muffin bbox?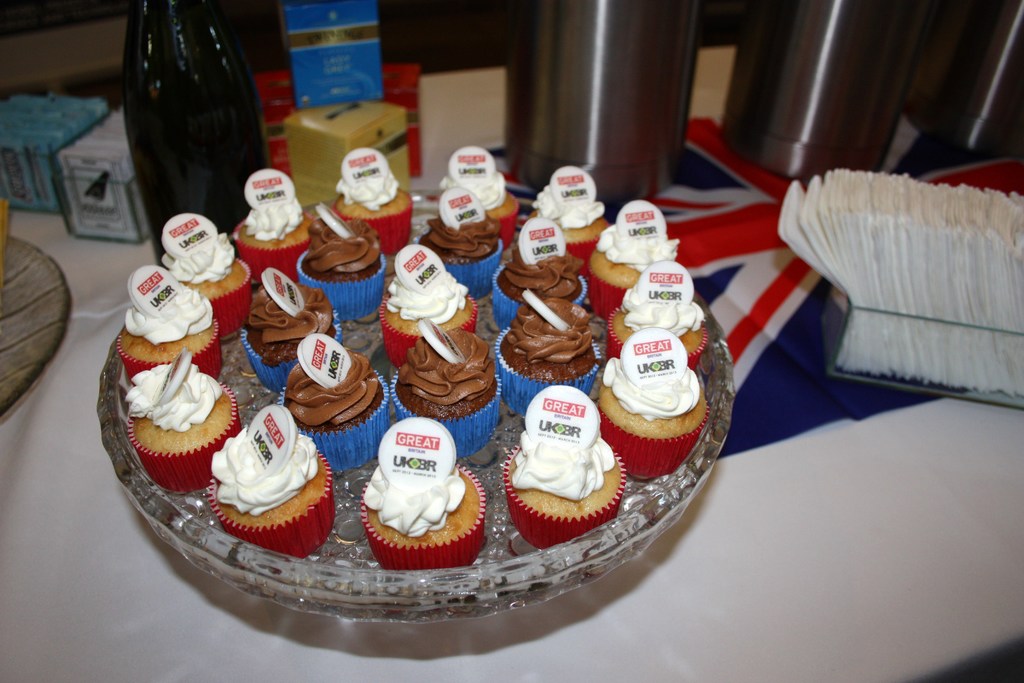
bbox(372, 235, 475, 363)
